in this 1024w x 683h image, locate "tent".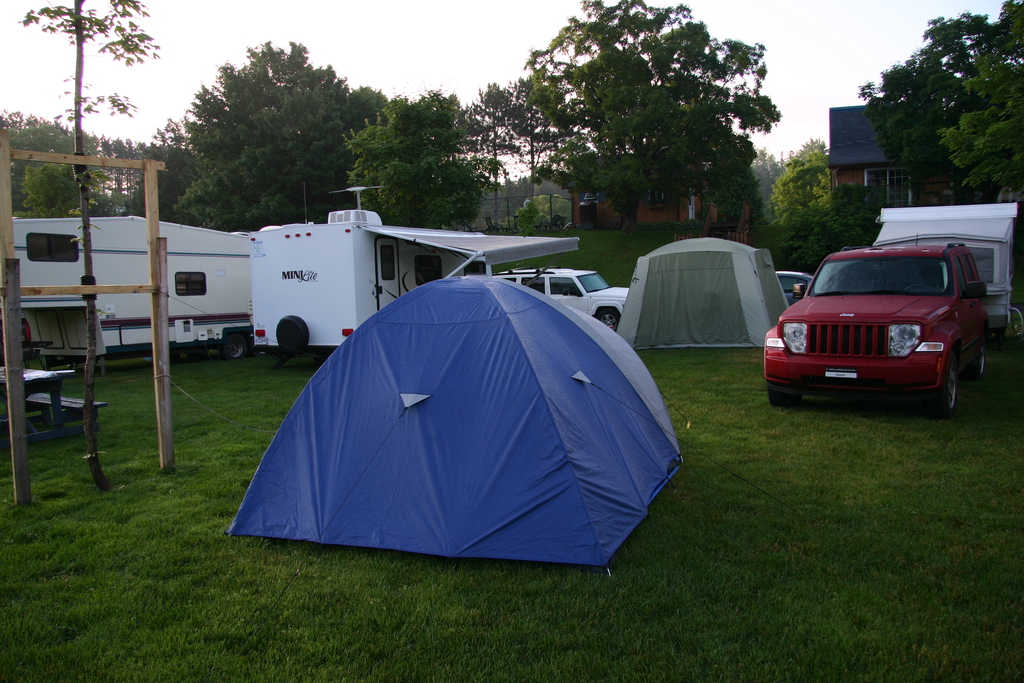
Bounding box: select_region(625, 236, 796, 368).
